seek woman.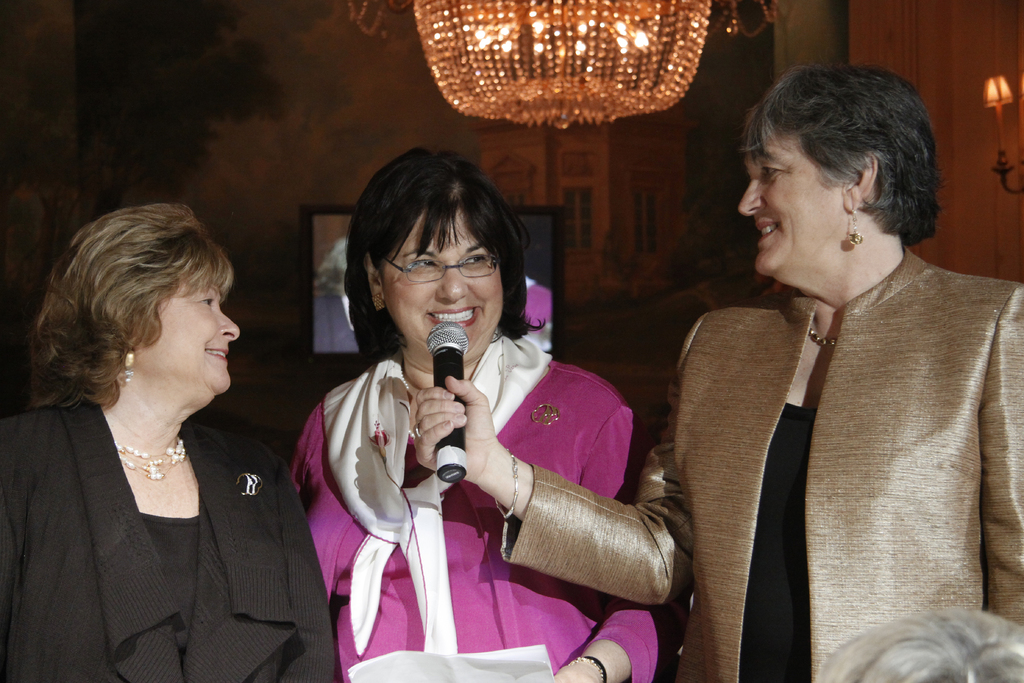
bbox=[15, 191, 310, 677].
